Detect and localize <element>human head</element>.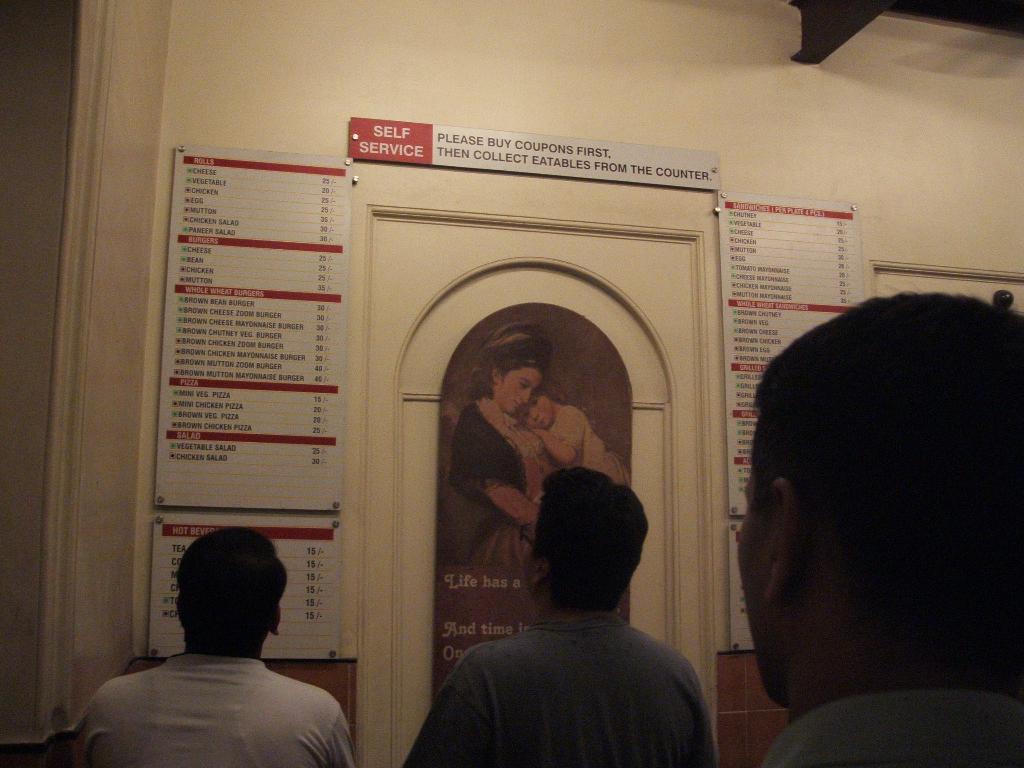
Localized at locate(520, 464, 644, 611).
